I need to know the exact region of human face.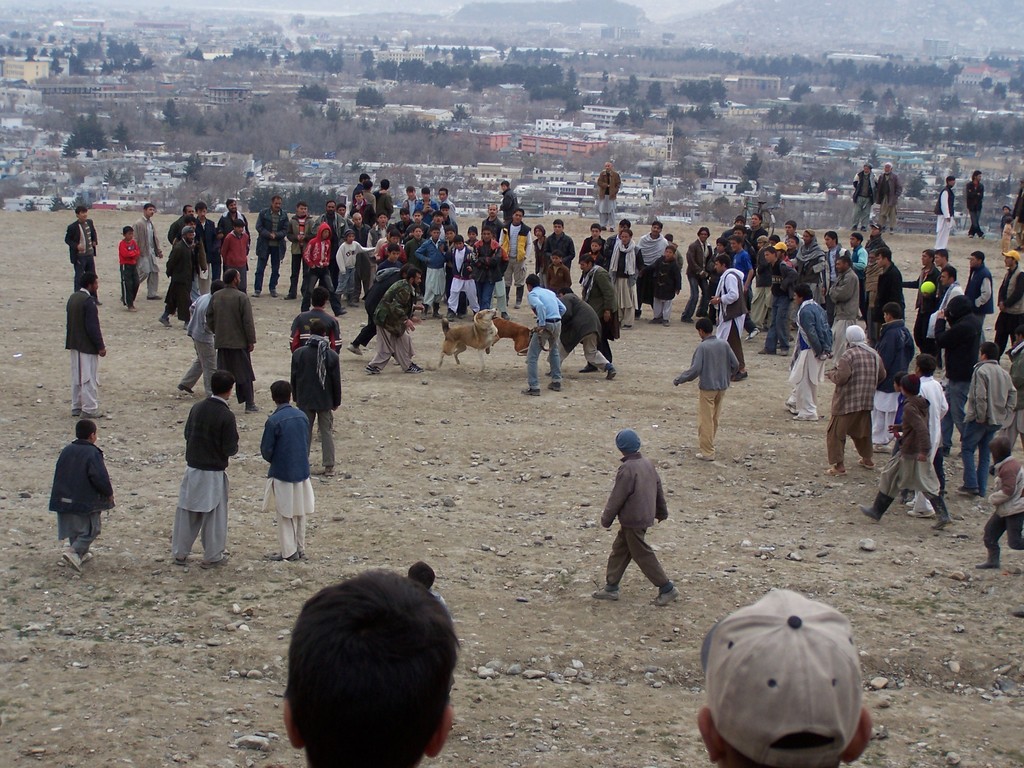
Region: [left=481, top=228, right=500, bottom=241].
